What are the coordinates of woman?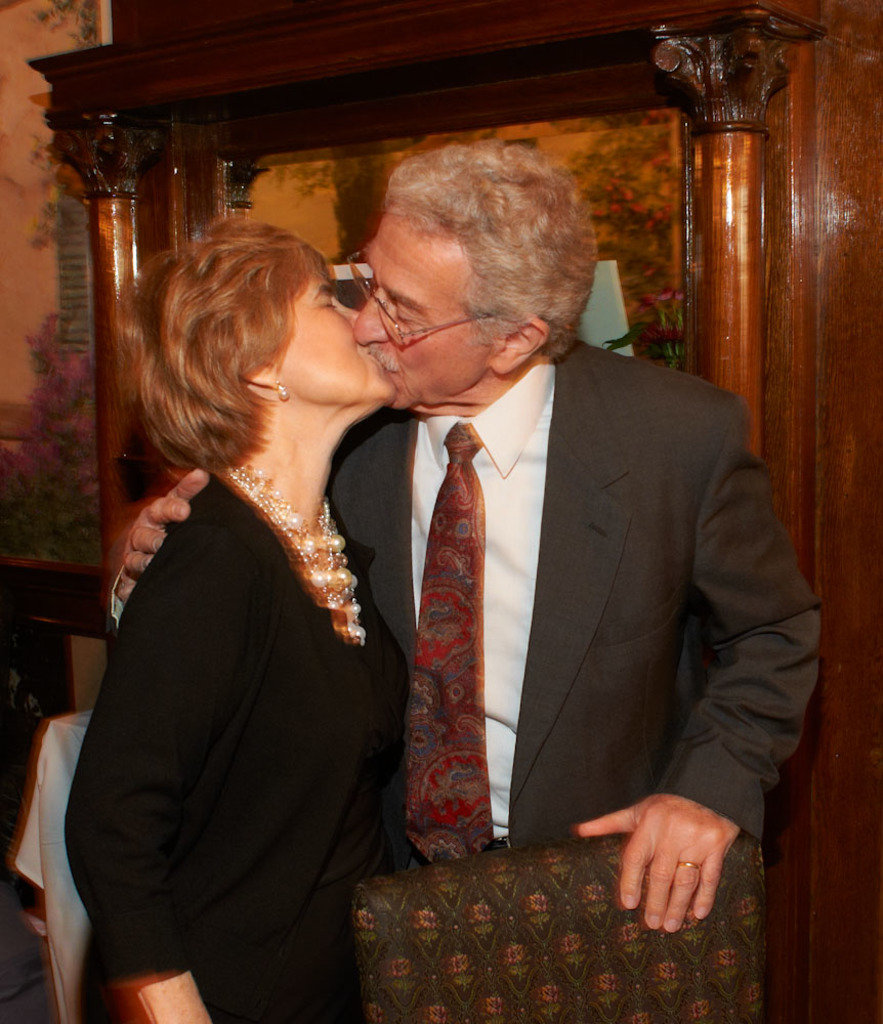
bbox=(72, 157, 417, 1023).
